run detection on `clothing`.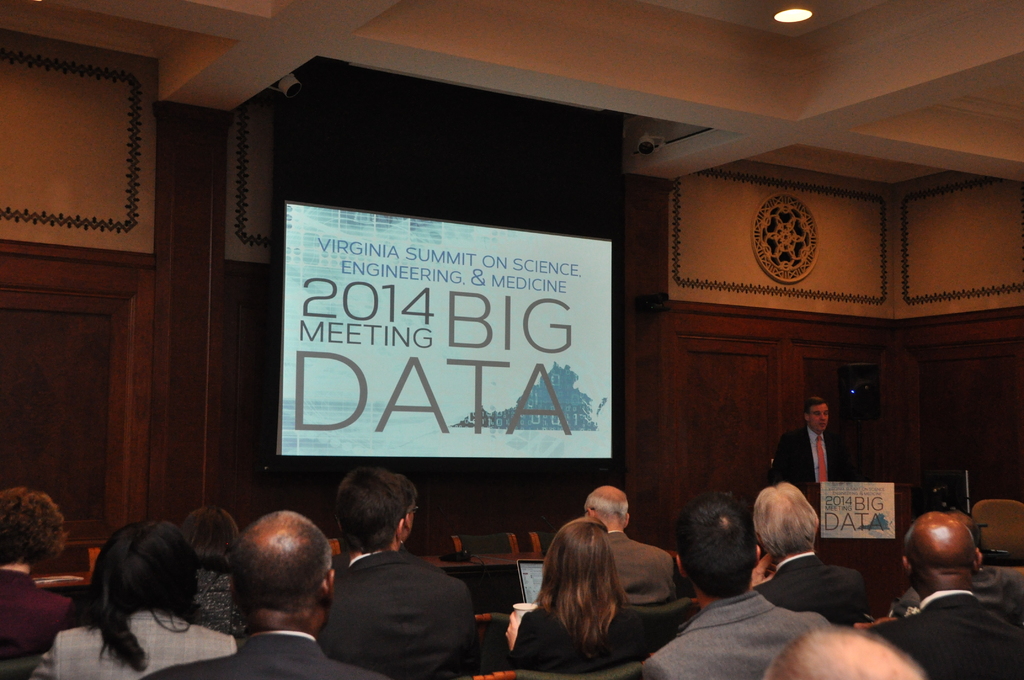
Result: bbox(0, 567, 74, 657).
